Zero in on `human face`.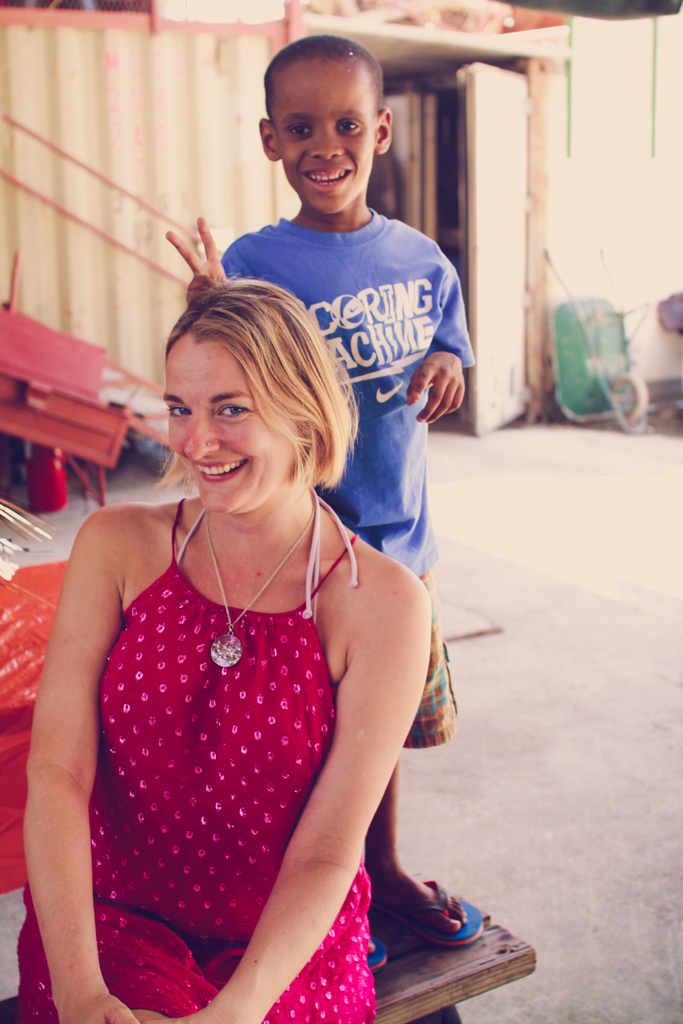
Zeroed in: x1=267 y1=58 x2=374 y2=216.
